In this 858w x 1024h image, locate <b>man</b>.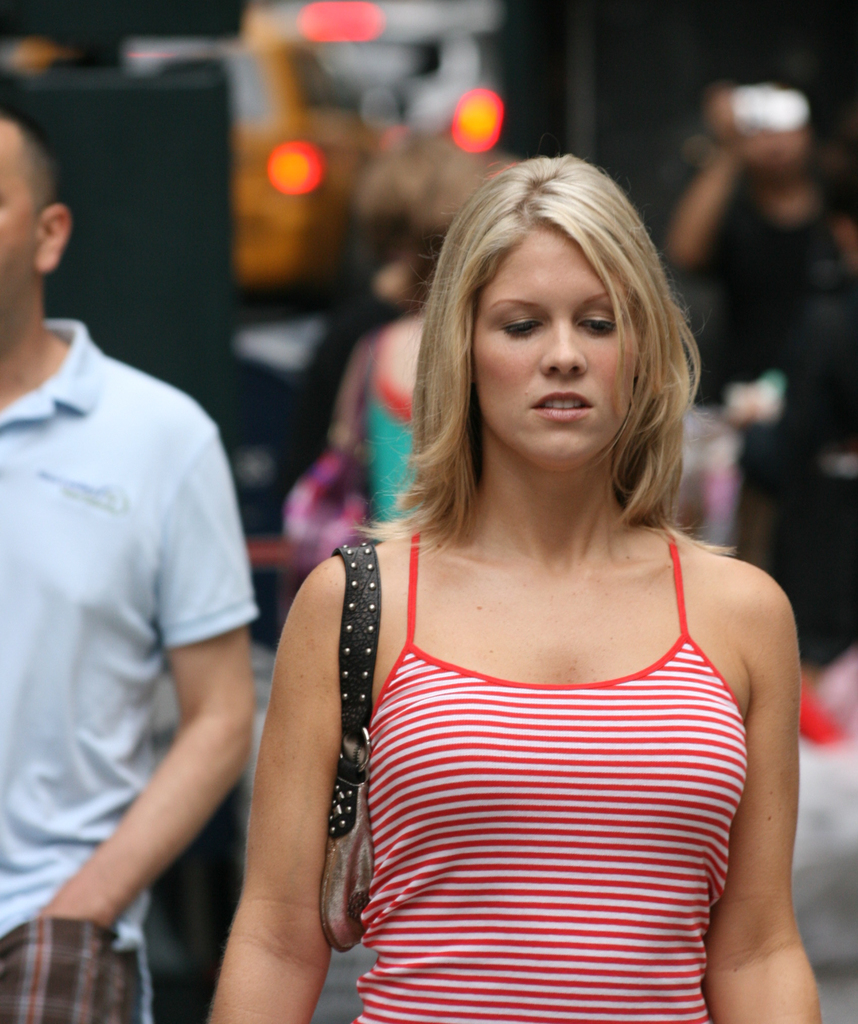
Bounding box: region(0, 91, 254, 1023).
